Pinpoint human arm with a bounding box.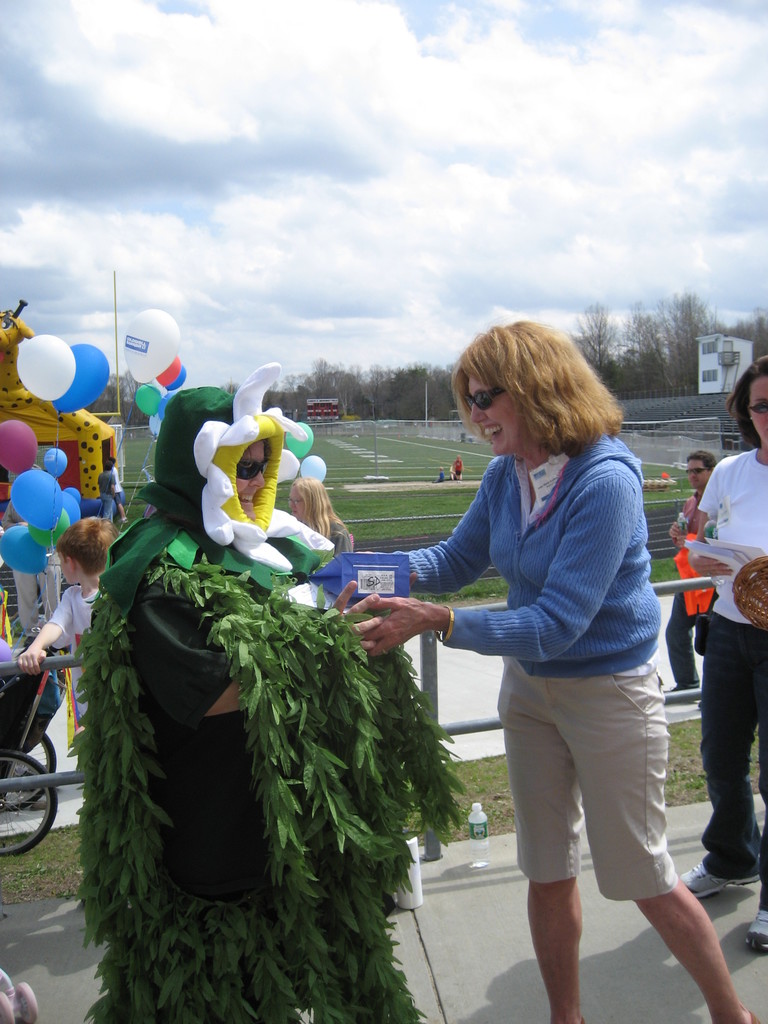
(x1=363, y1=477, x2=494, y2=593).
